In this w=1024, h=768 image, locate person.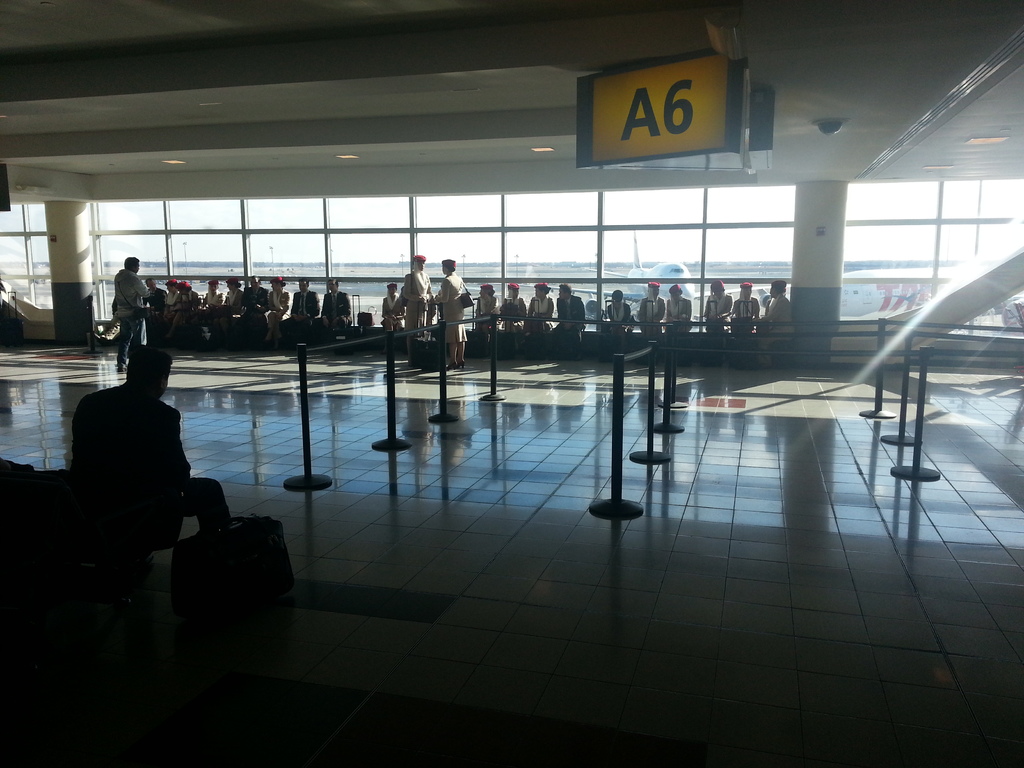
Bounding box: l=221, t=276, r=243, b=306.
